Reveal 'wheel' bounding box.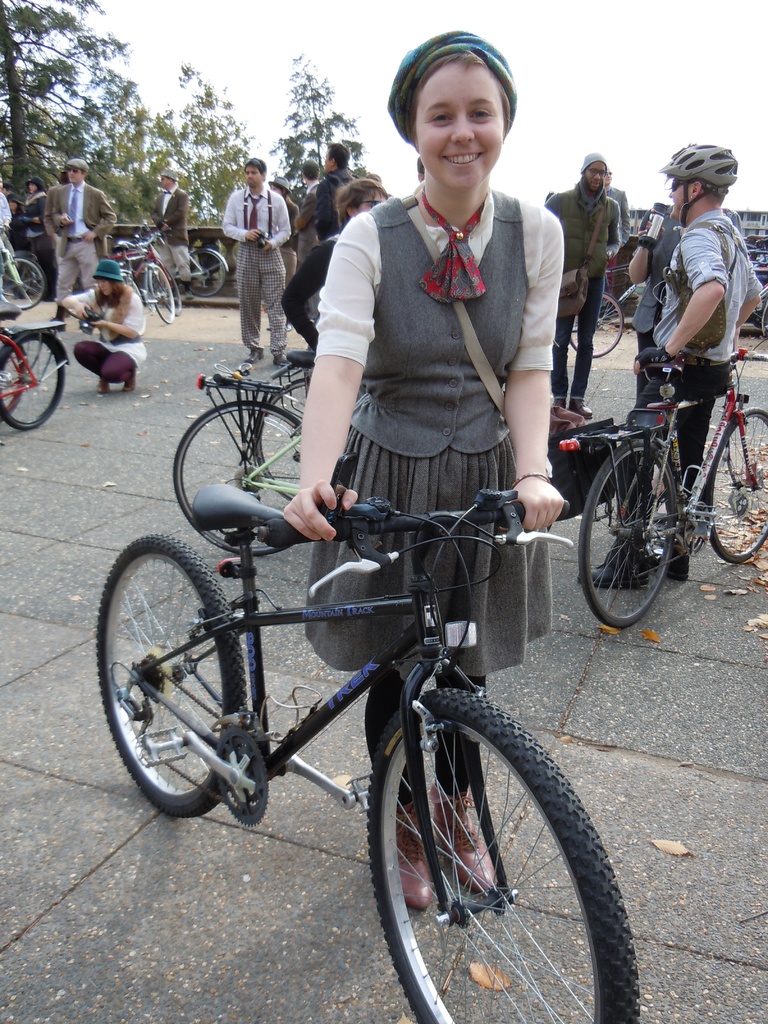
Revealed: (x1=0, y1=328, x2=68, y2=435).
